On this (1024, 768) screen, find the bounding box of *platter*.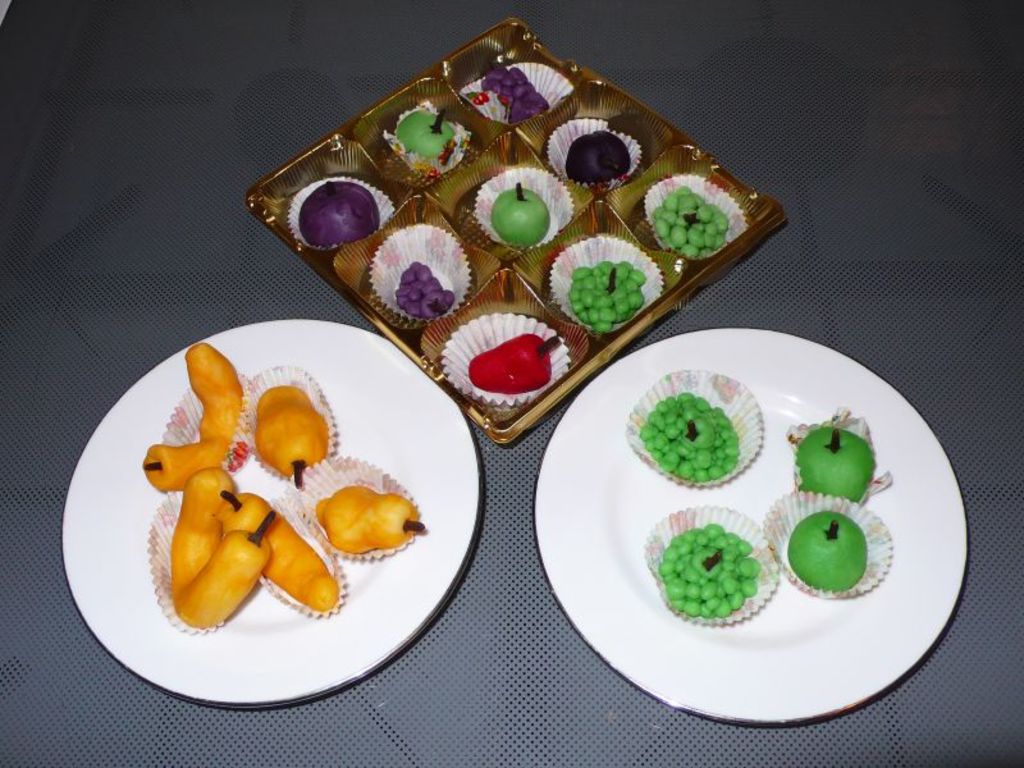
Bounding box: x1=60, y1=317, x2=479, y2=704.
